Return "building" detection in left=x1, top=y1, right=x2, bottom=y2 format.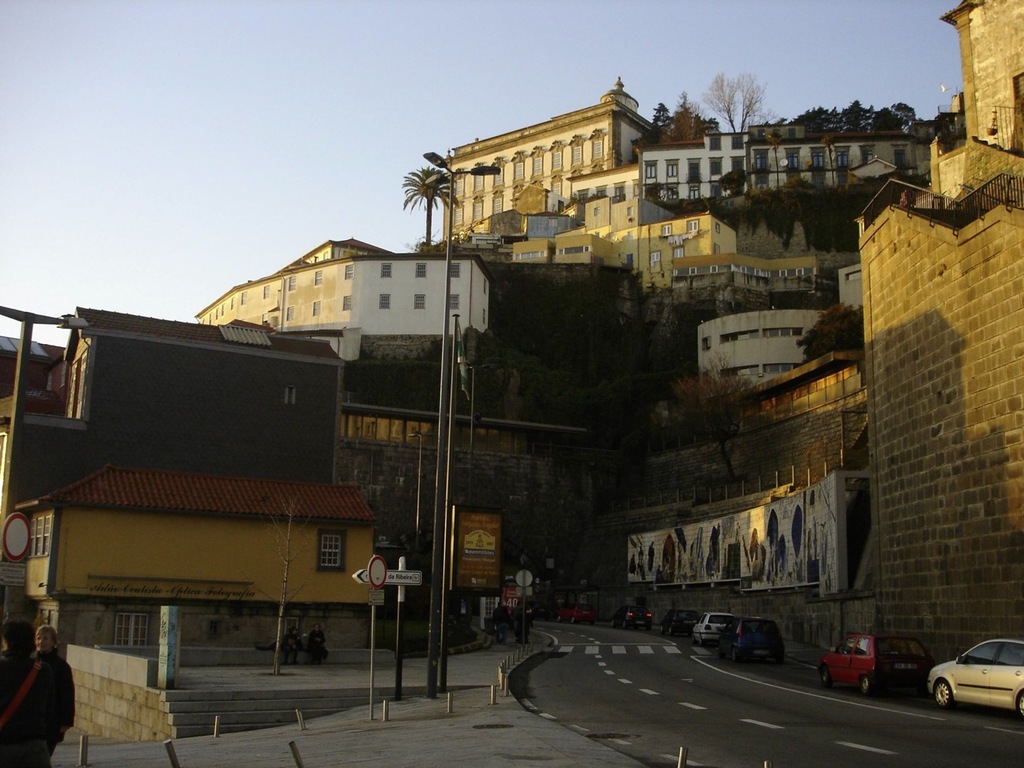
left=188, top=250, right=600, bottom=598.
